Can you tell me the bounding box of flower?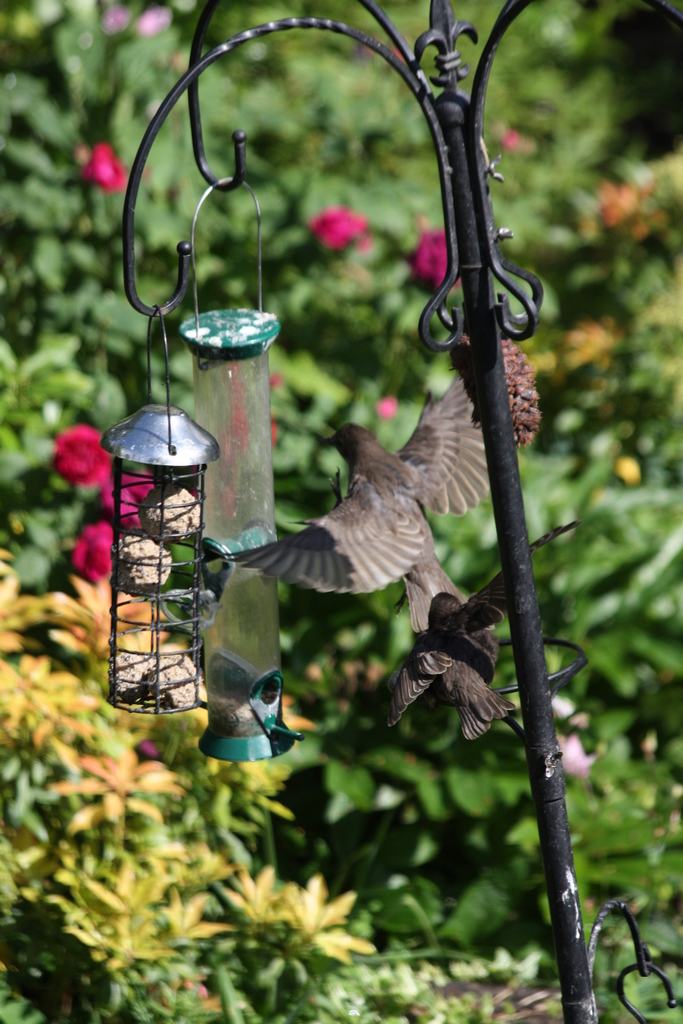
[133, 6, 174, 39].
